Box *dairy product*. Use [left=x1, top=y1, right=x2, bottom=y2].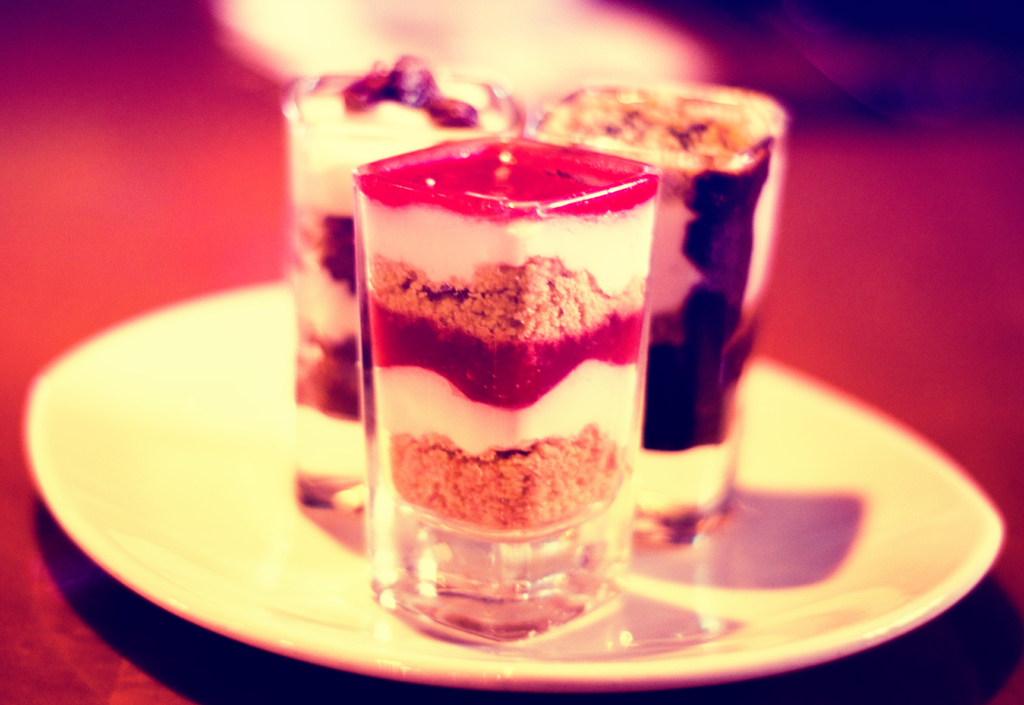
[left=355, top=134, right=658, bottom=531].
